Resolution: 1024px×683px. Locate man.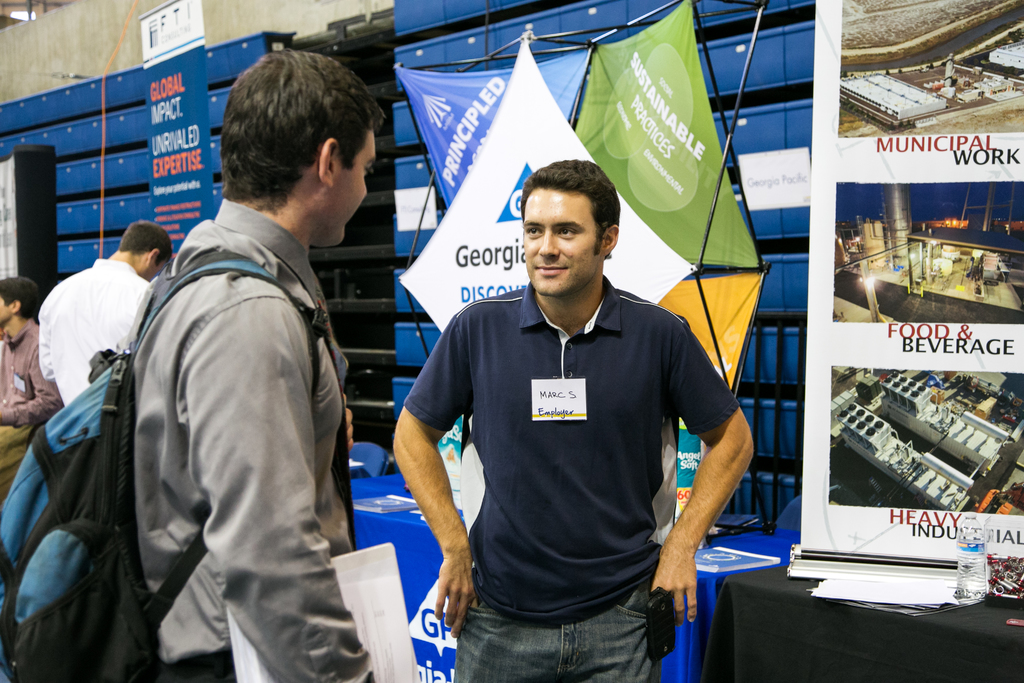
l=0, t=276, r=60, b=496.
